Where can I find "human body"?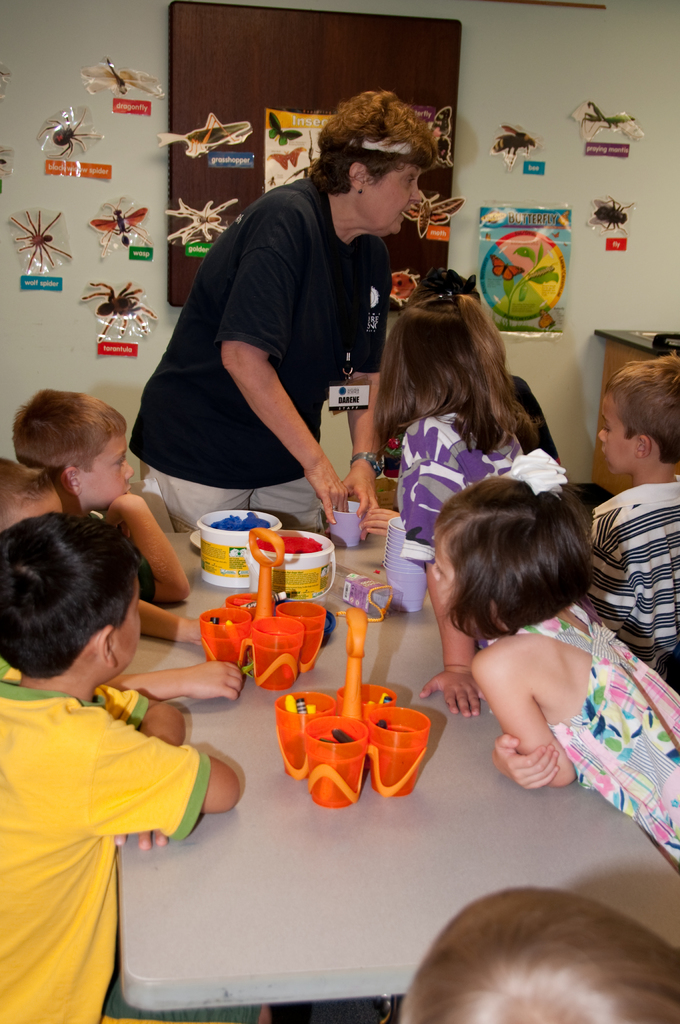
You can find it at box=[165, 93, 412, 576].
